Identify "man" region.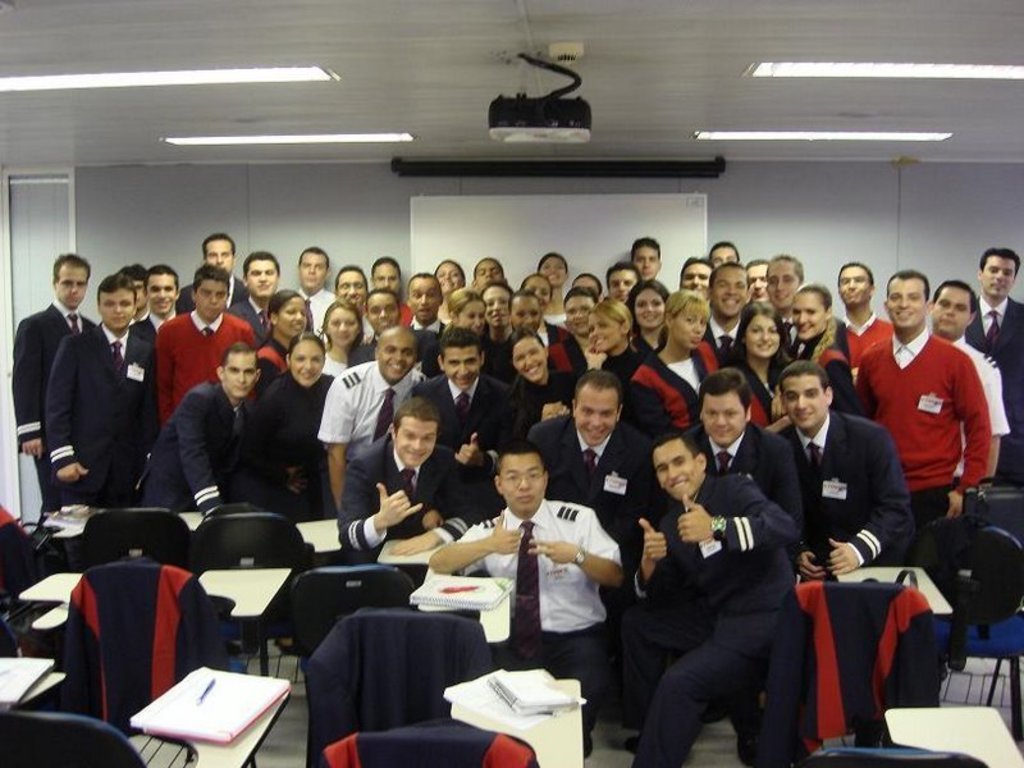
Region: [left=922, top=278, right=1012, bottom=481].
